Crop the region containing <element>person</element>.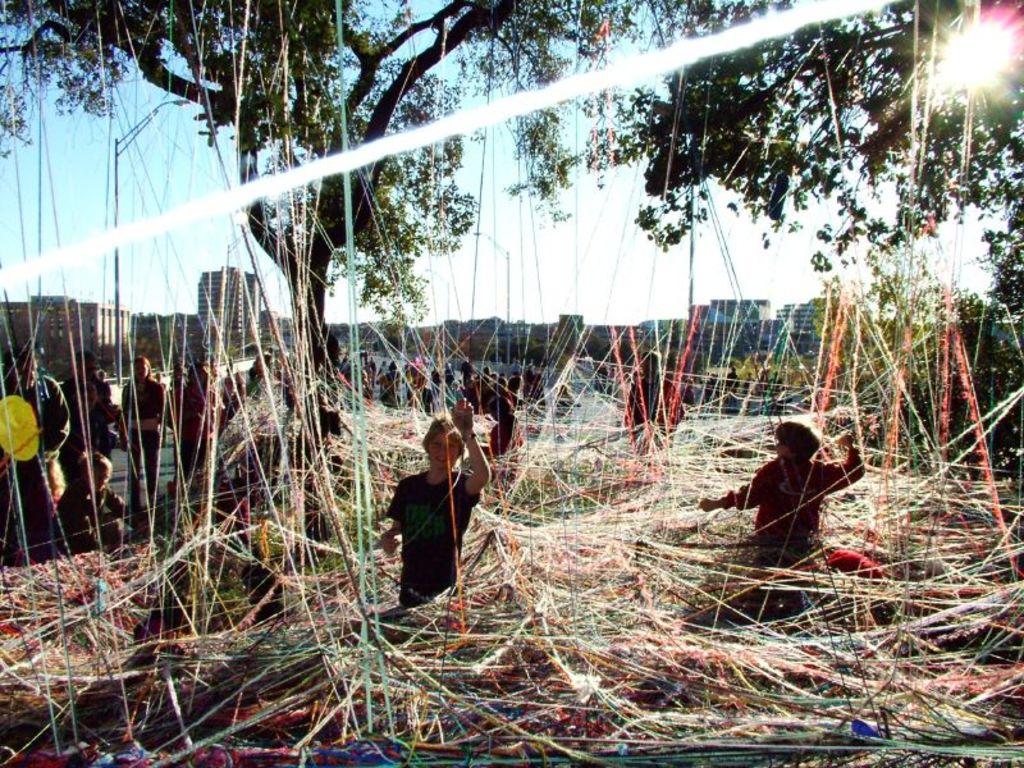
Crop region: x1=378 y1=393 x2=506 y2=609.
